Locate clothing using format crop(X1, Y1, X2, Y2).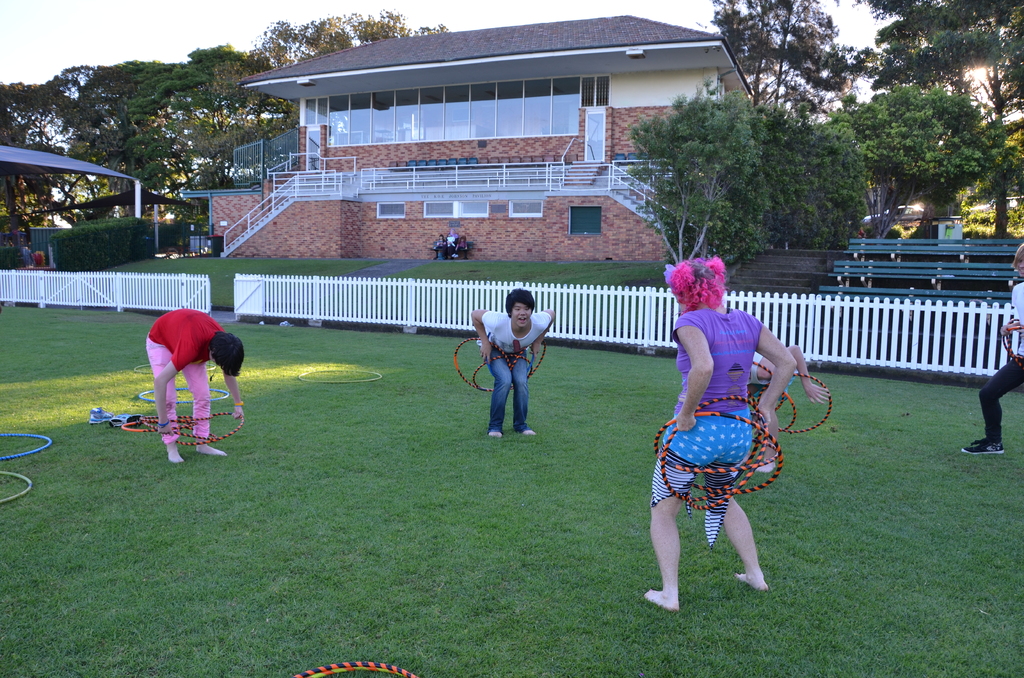
crop(472, 309, 552, 437).
